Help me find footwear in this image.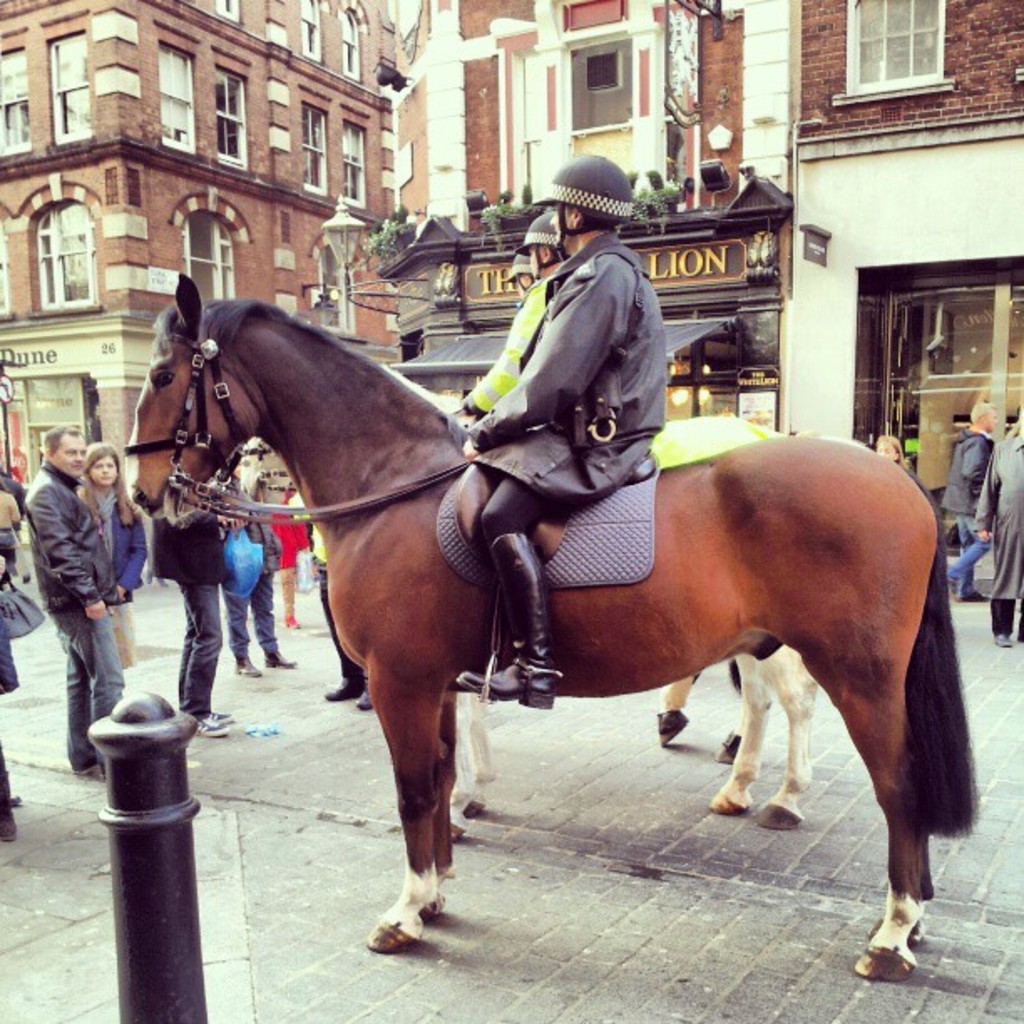
Found it: <region>949, 584, 987, 606</region>.
